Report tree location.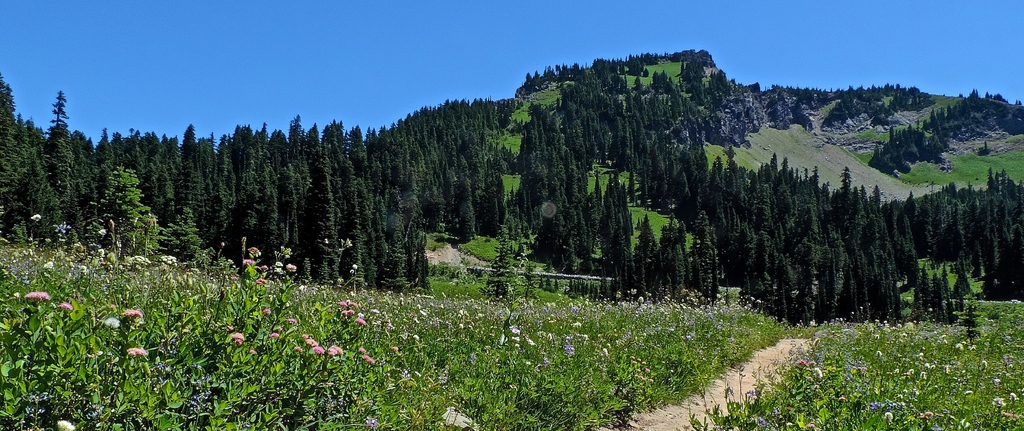
Report: {"left": 95, "top": 166, "right": 166, "bottom": 263}.
